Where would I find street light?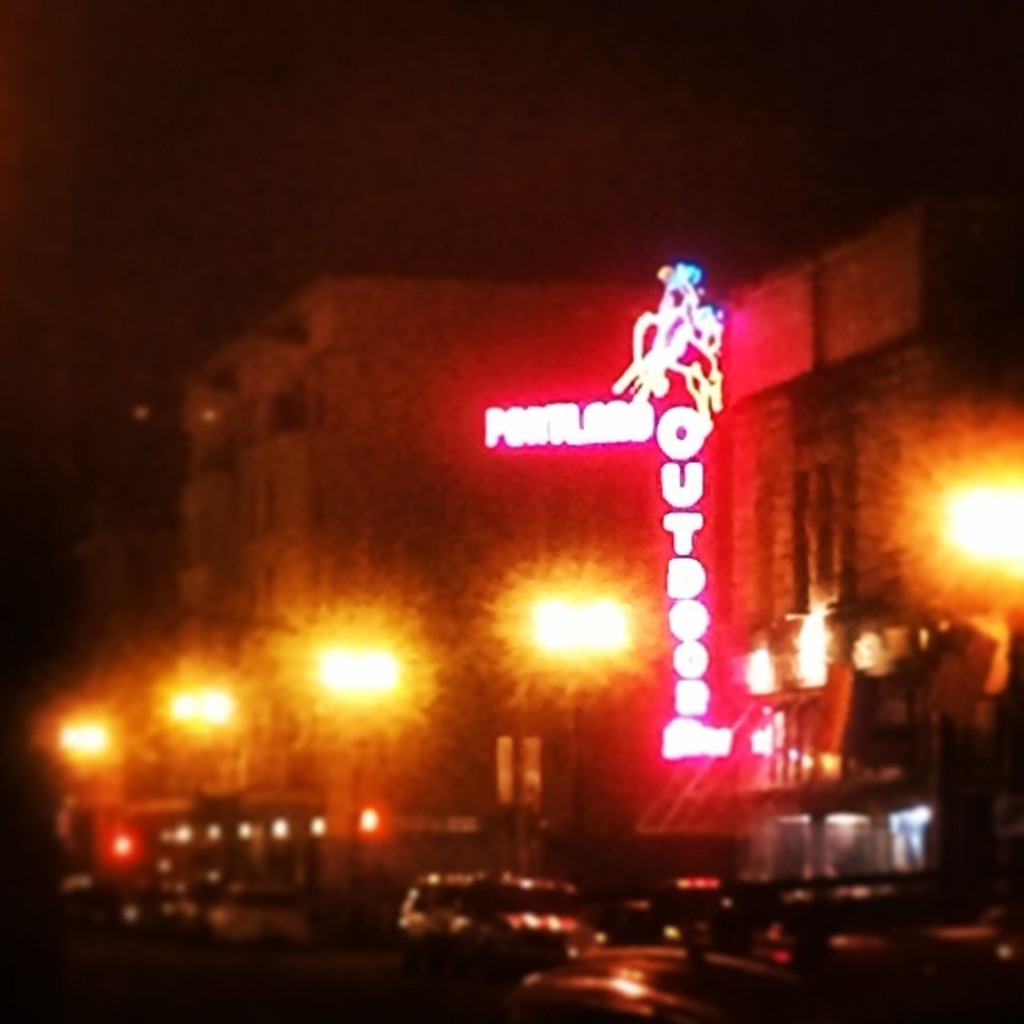
At region(243, 608, 453, 827).
